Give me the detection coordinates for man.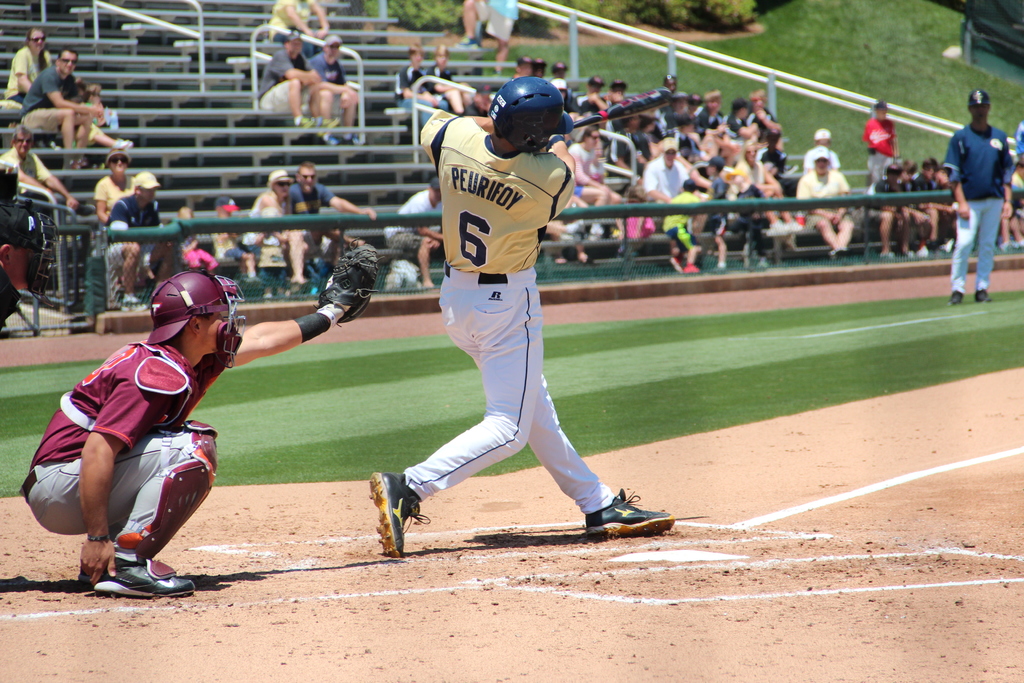
detection(289, 163, 375, 261).
